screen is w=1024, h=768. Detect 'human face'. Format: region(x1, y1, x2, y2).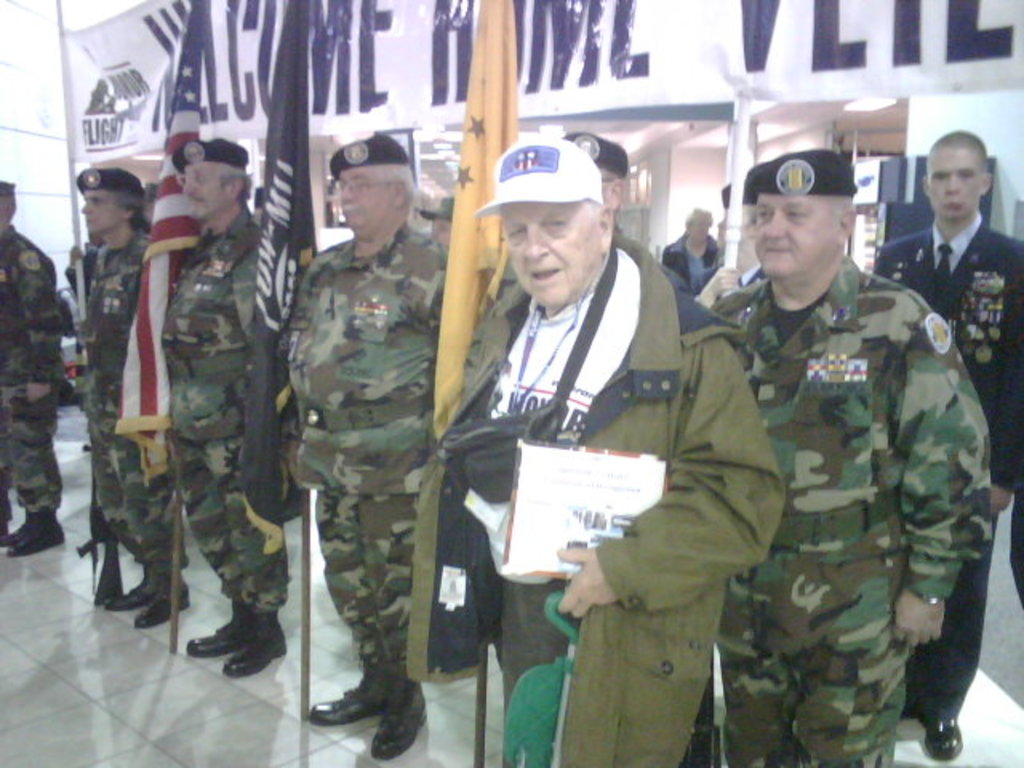
region(750, 198, 837, 280).
